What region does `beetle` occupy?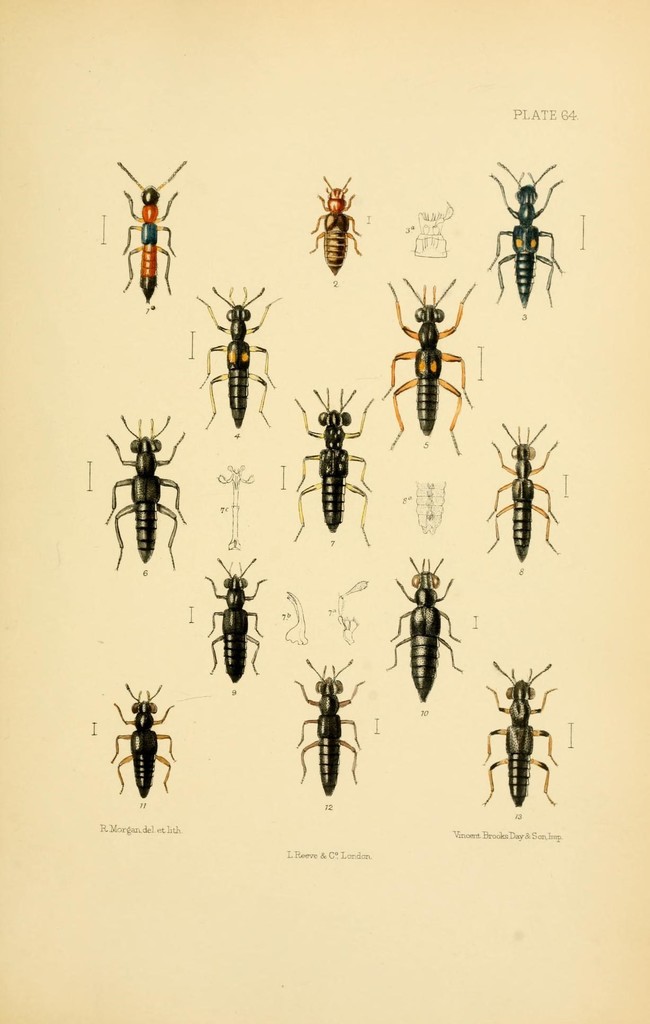
<bbox>200, 563, 269, 685</bbox>.
